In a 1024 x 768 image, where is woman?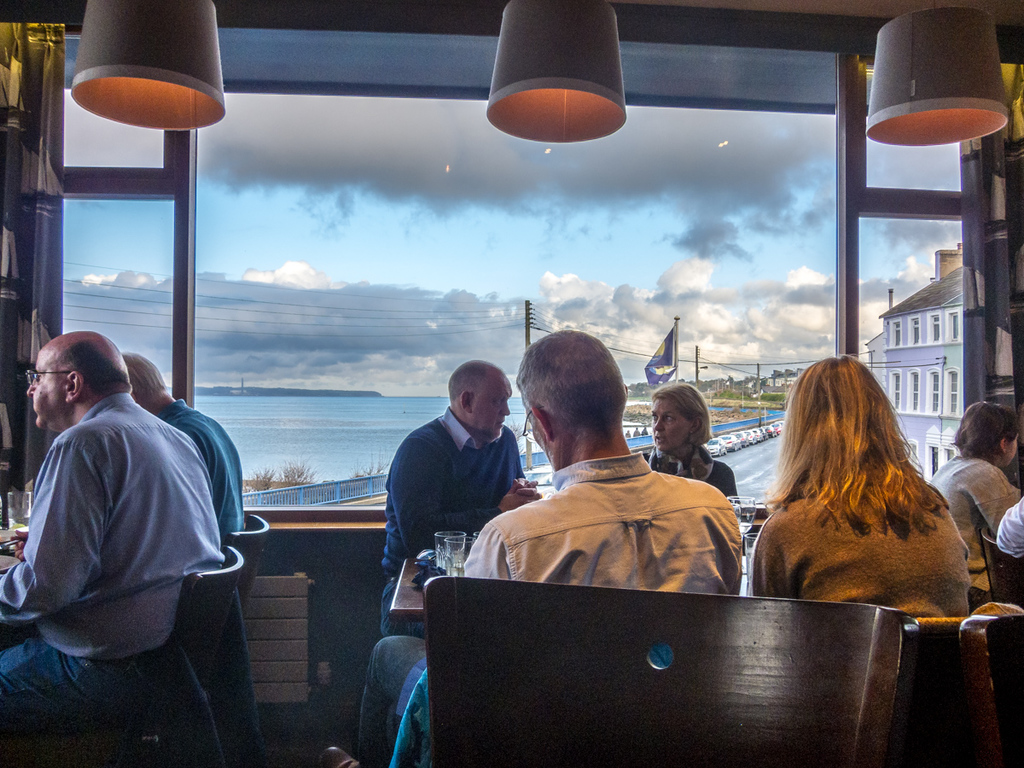
(left=928, top=402, right=1023, bottom=603).
